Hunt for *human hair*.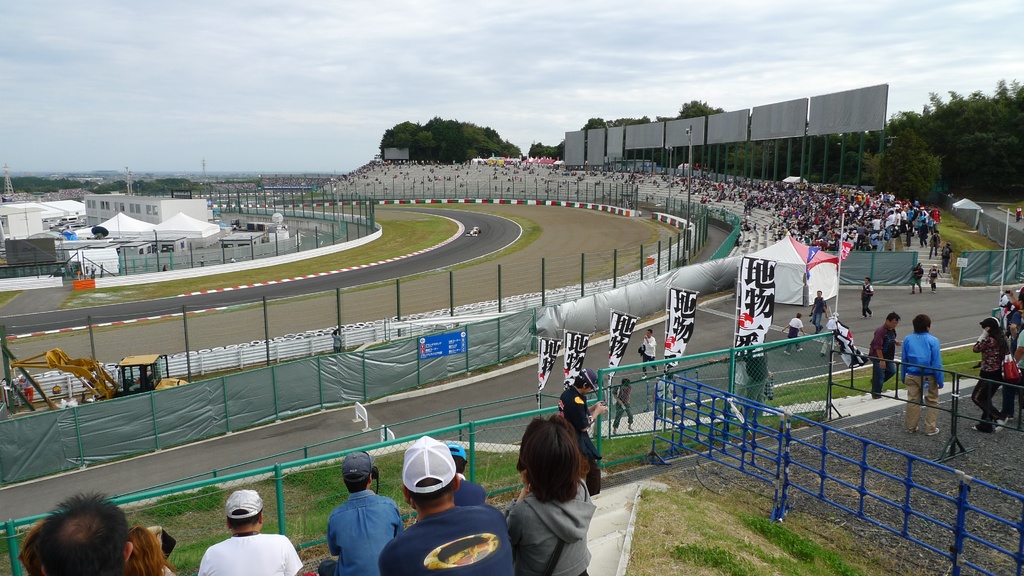
Hunted down at locate(35, 490, 131, 575).
